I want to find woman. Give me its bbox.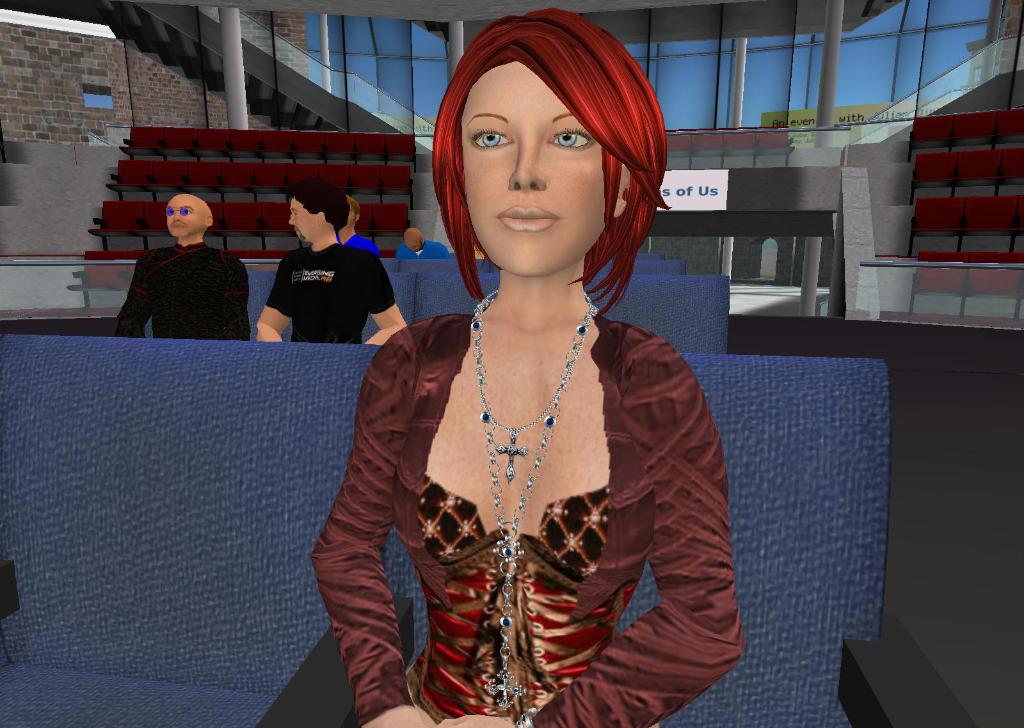
(310,9,723,727).
